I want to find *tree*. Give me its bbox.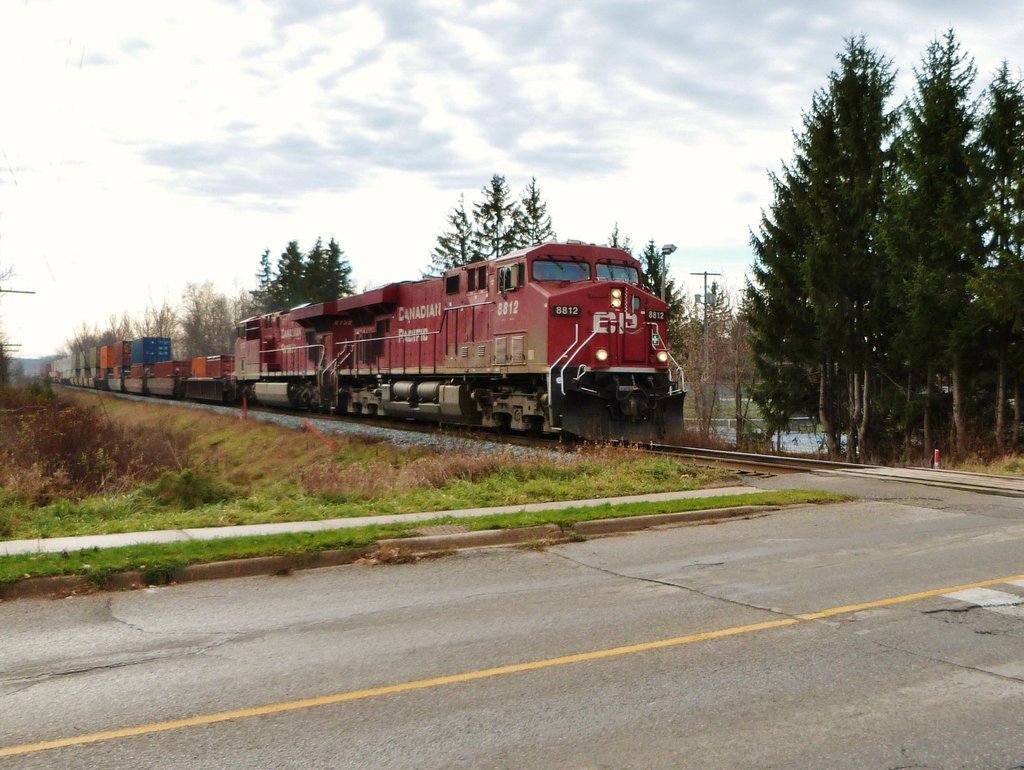
locate(476, 173, 516, 263).
